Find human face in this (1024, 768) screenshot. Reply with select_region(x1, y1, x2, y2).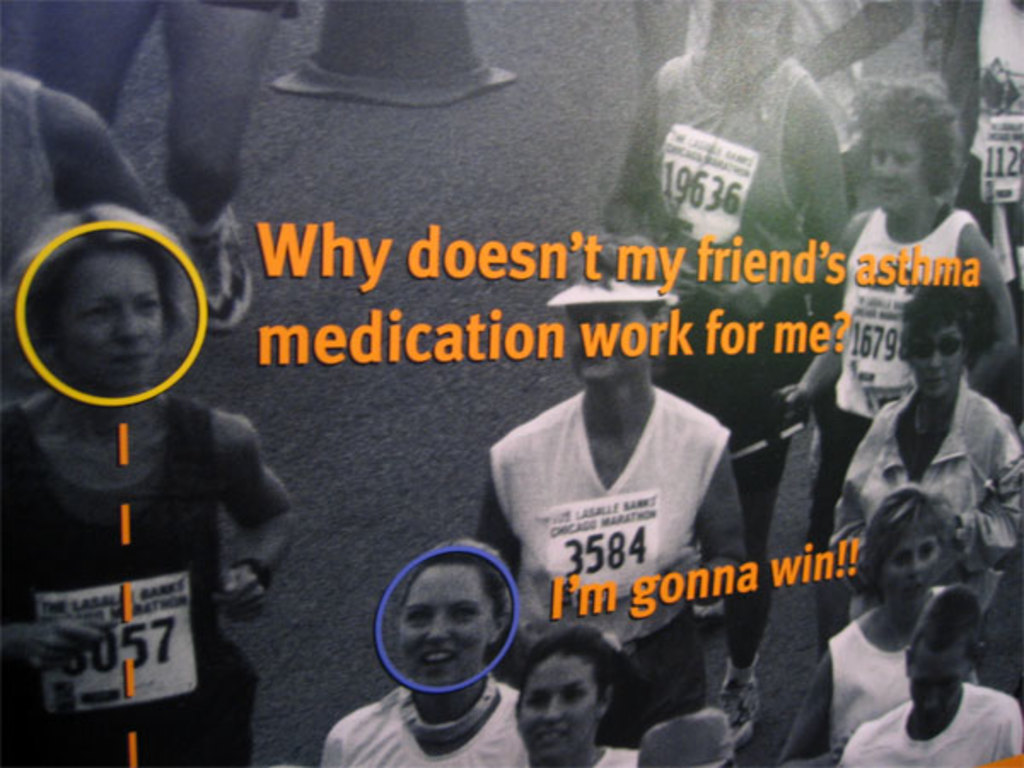
select_region(872, 131, 923, 210).
